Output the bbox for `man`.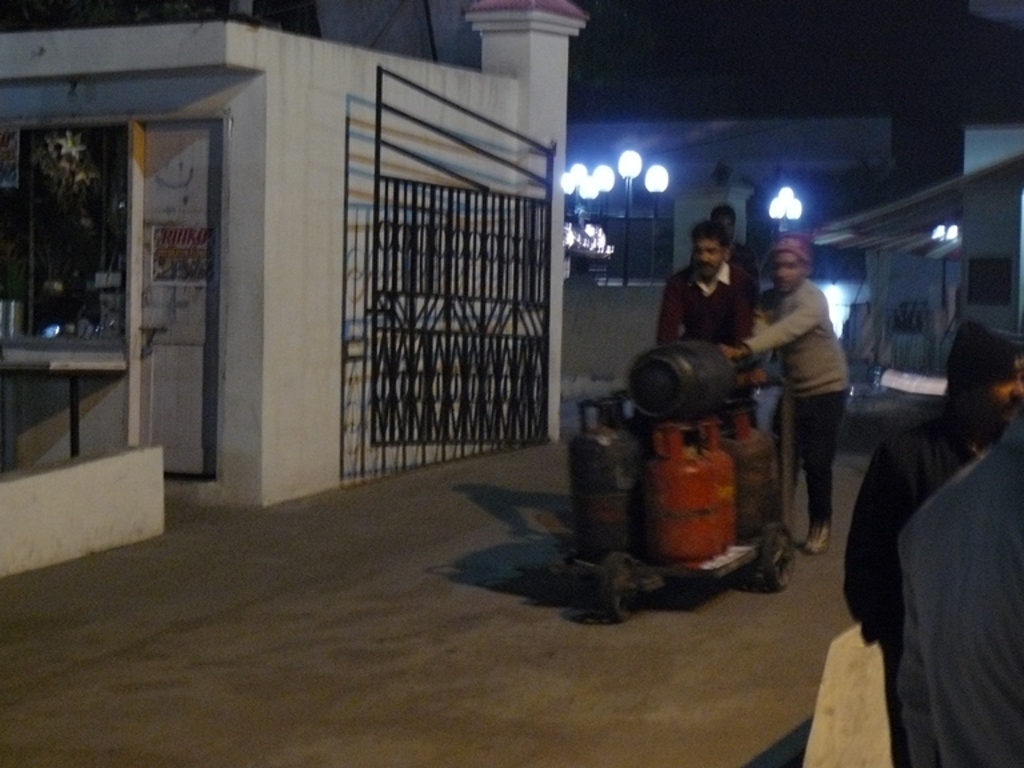
detection(745, 244, 867, 565).
